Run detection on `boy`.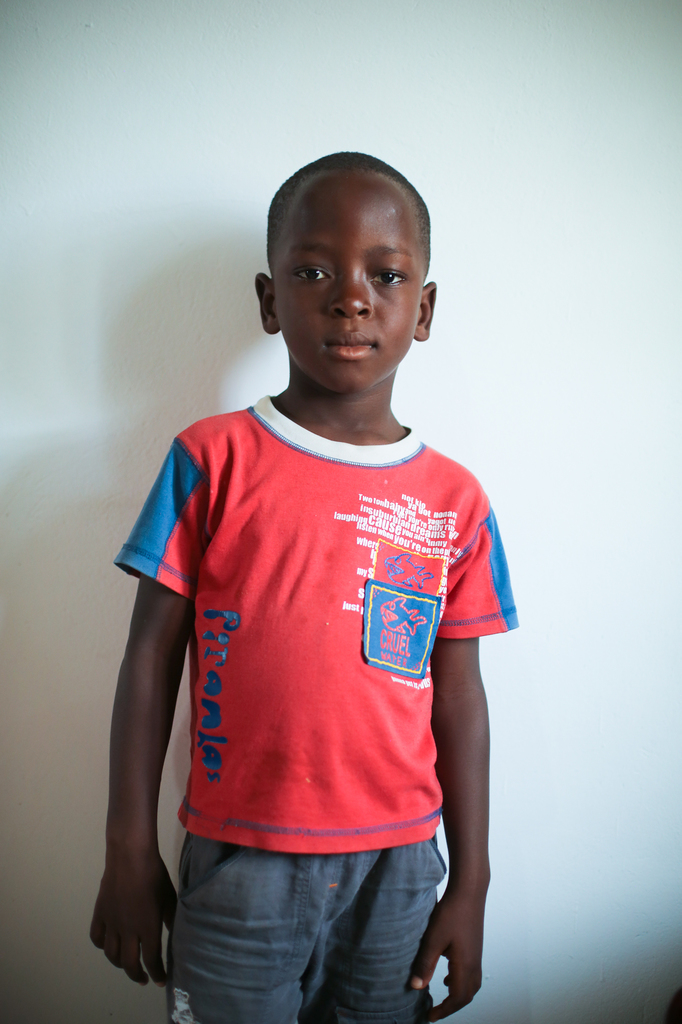
Result: crop(88, 150, 513, 1023).
